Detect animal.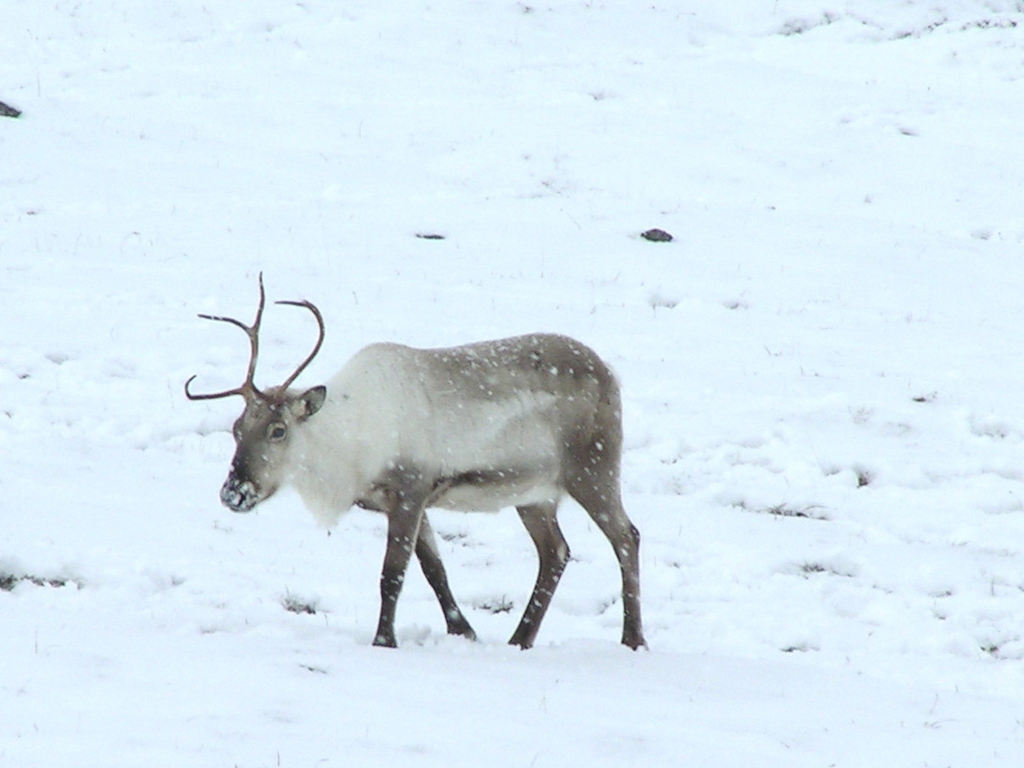
Detected at <region>185, 269, 648, 647</region>.
